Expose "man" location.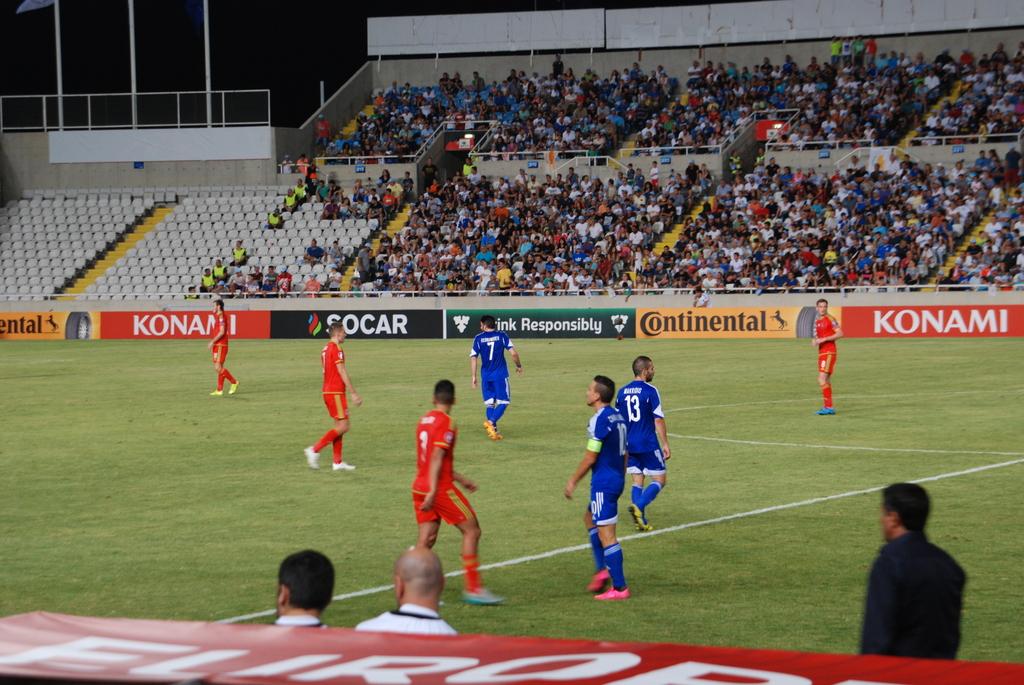
Exposed at <box>283,187,299,214</box>.
